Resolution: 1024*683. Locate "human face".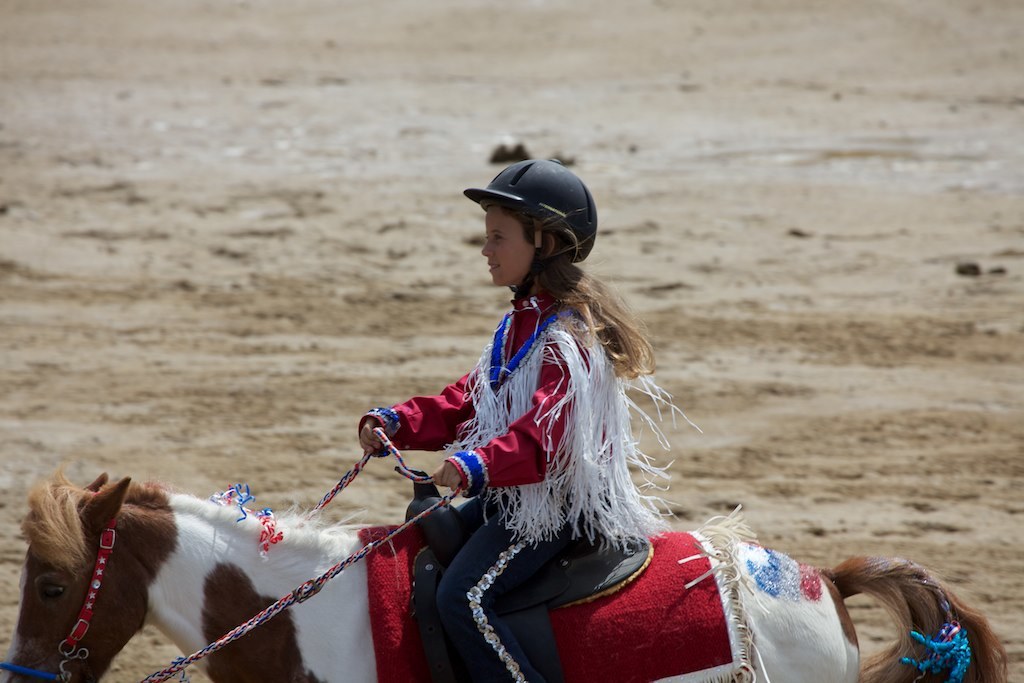
select_region(481, 206, 540, 292).
